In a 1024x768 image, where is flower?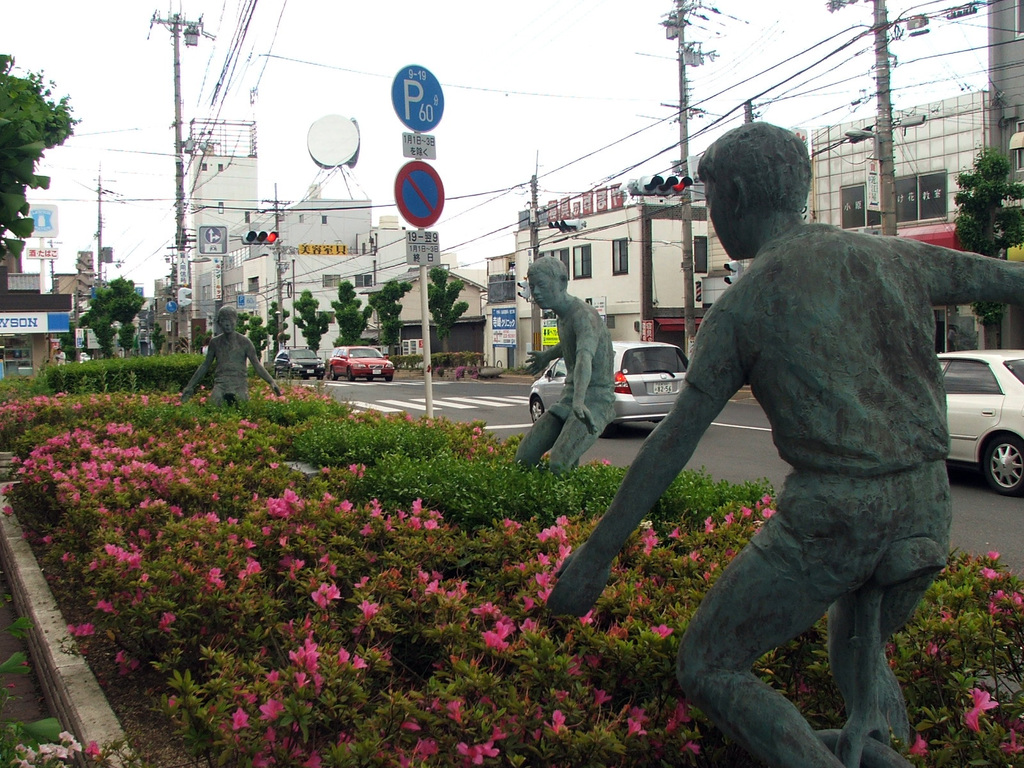
select_region(741, 505, 752, 526).
